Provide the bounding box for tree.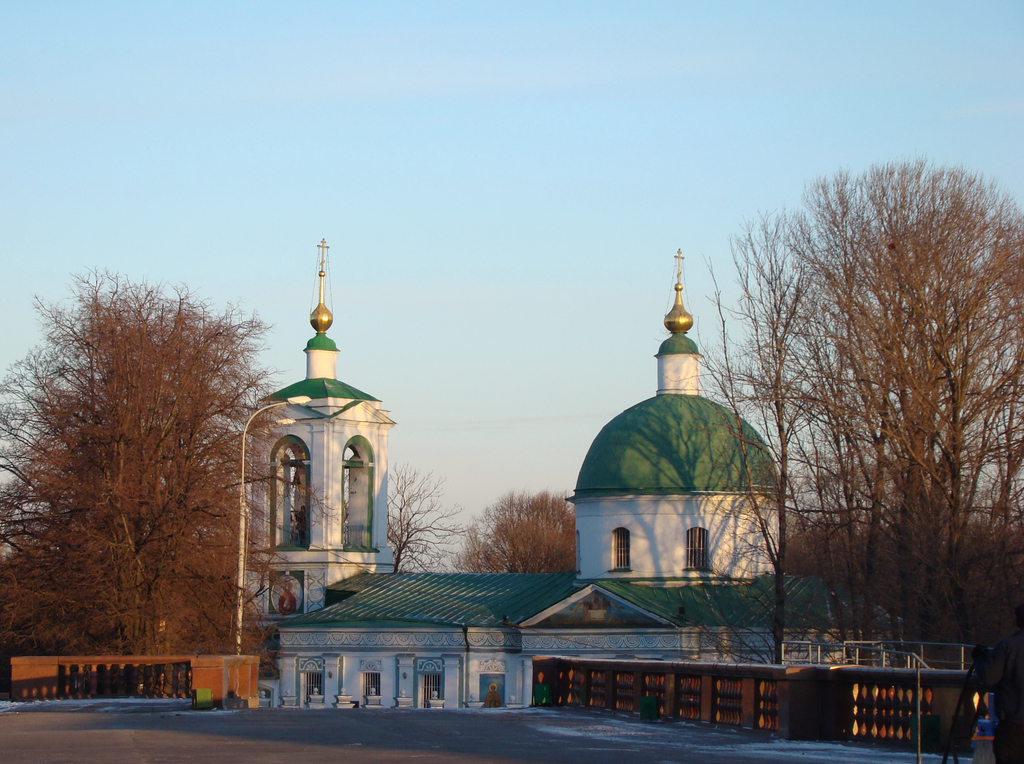
detection(458, 491, 584, 580).
